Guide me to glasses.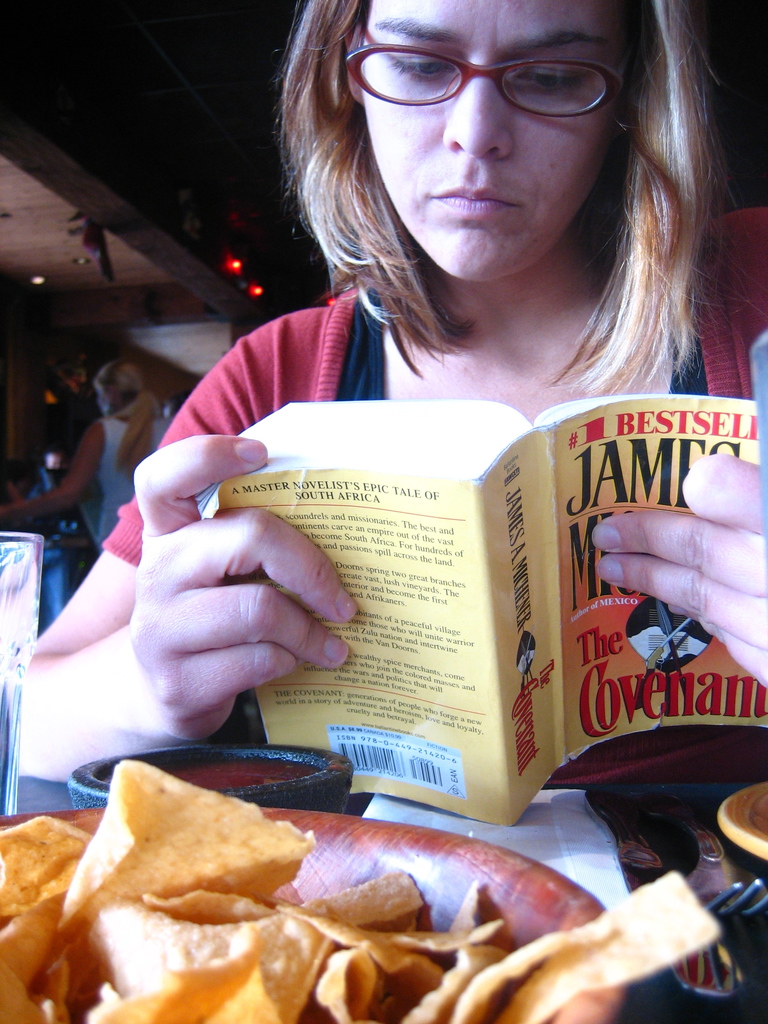
Guidance: 337 22 639 123.
